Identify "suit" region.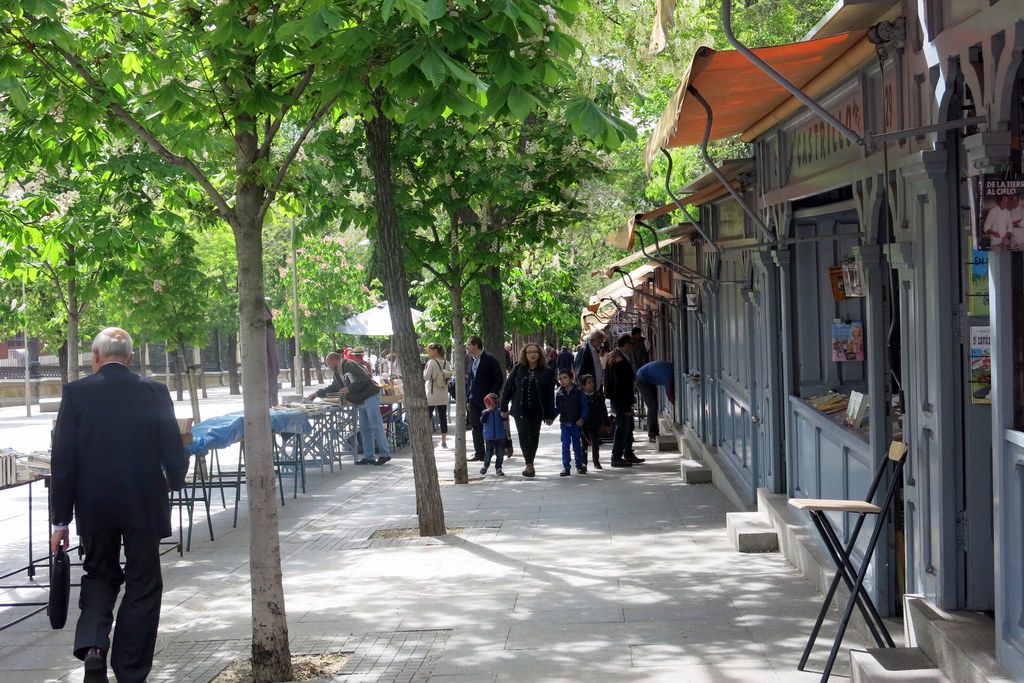
Region: detection(47, 335, 184, 658).
